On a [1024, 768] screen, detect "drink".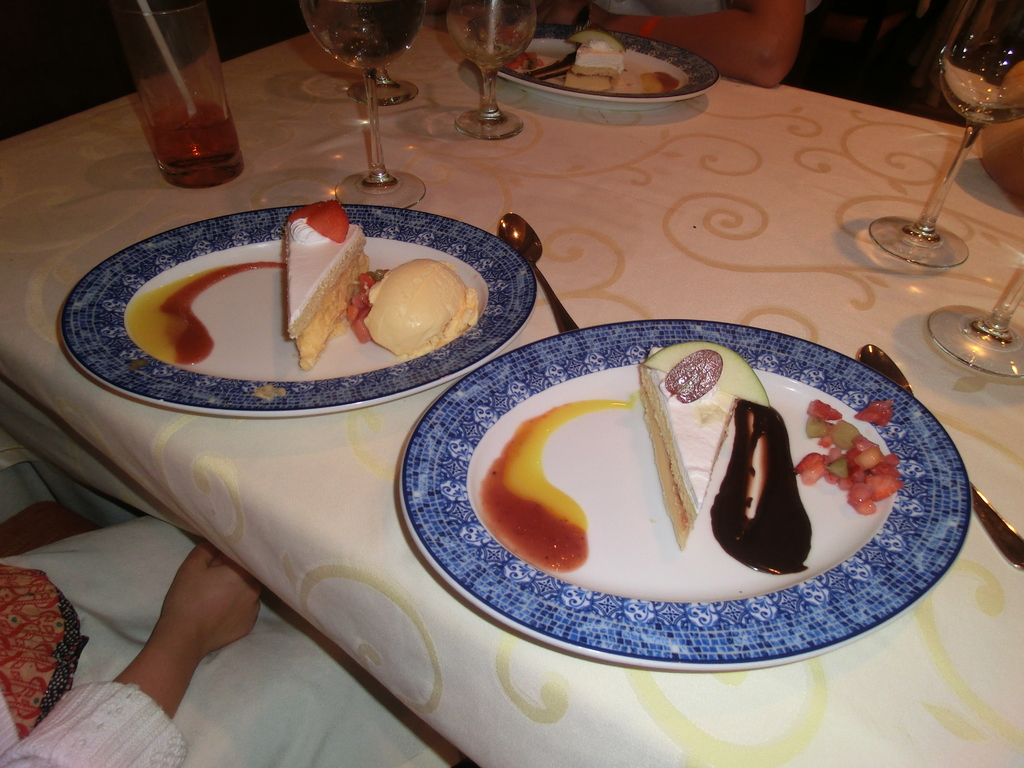
crop(294, 0, 427, 67).
